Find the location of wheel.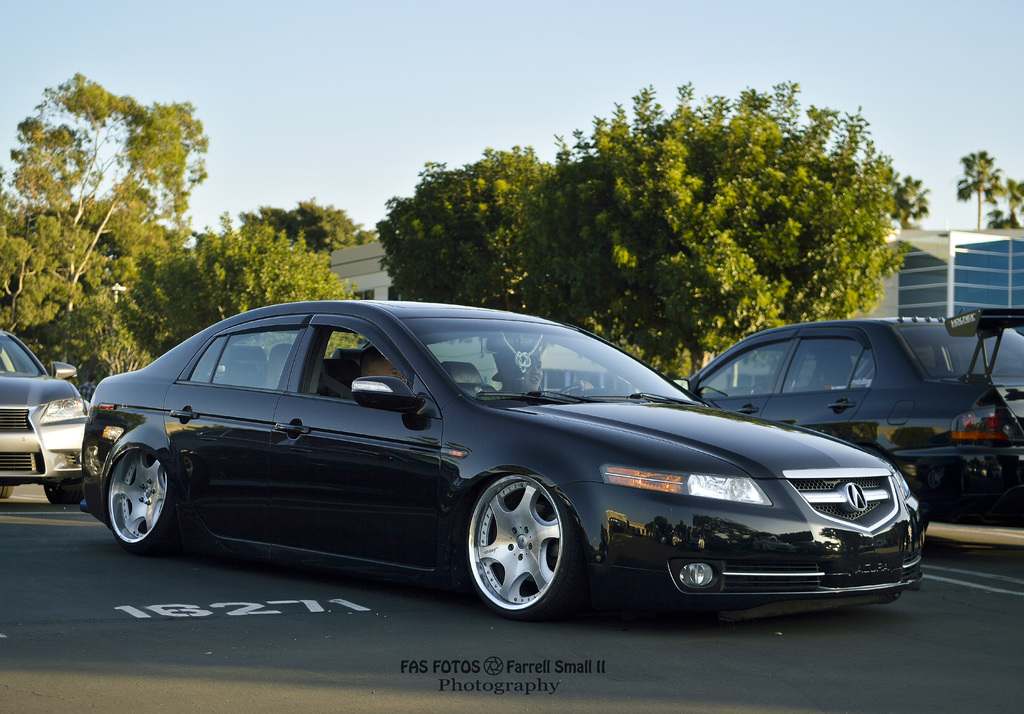
Location: l=559, t=382, r=582, b=394.
